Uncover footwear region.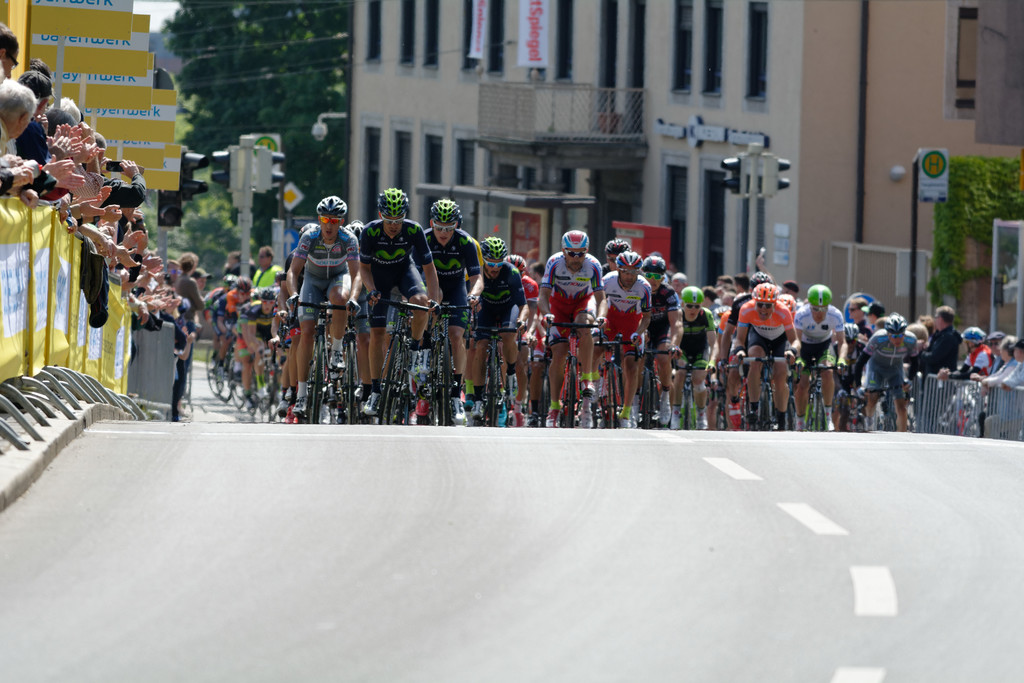
Uncovered: l=360, t=391, r=383, b=414.
